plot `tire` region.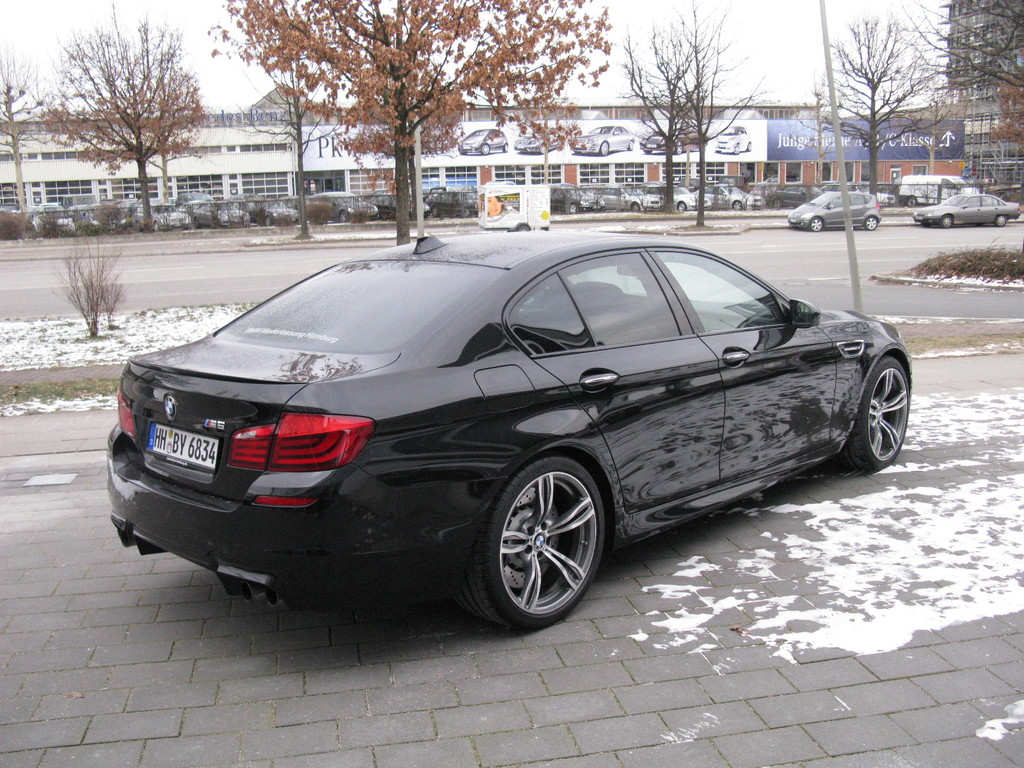
Plotted at l=627, t=140, r=637, b=150.
